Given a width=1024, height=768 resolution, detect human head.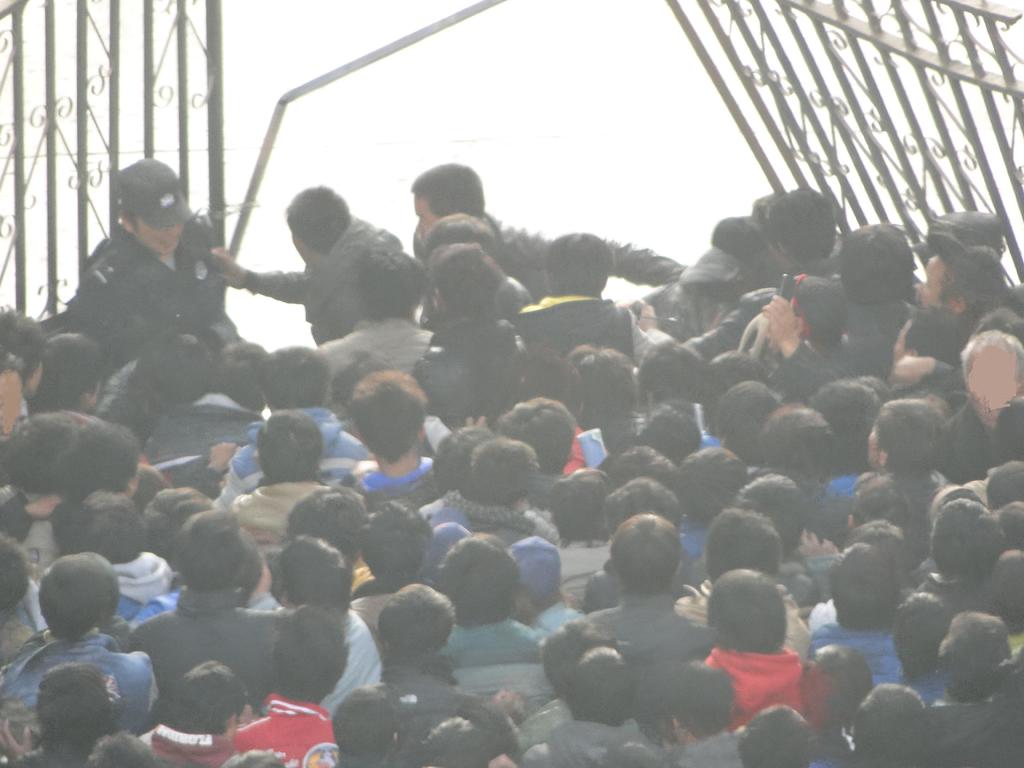
box=[114, 156, 190, 262].
